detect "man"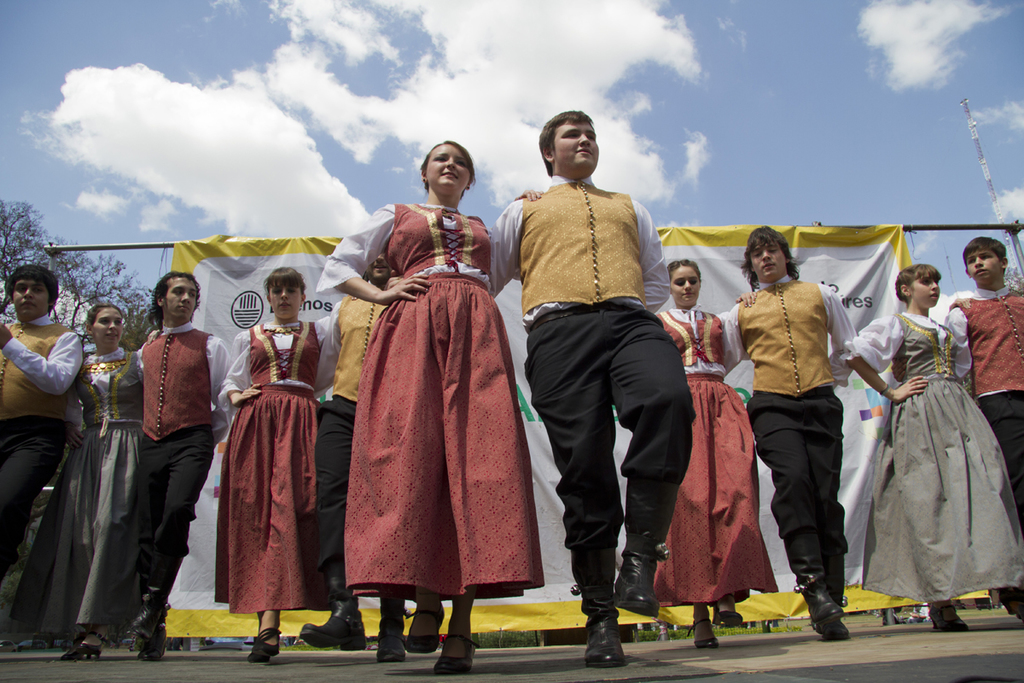
{"left": 739, "top": 248, "right": 876, "bottom": 618}
